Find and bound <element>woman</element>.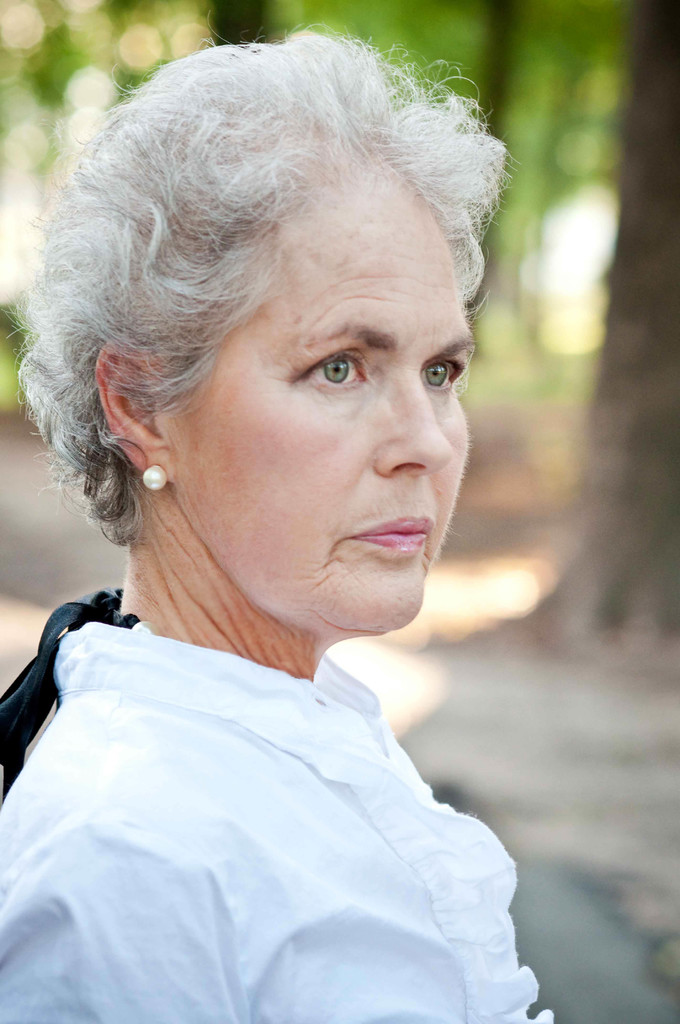
Bound: x1=0 y1=9 x2=549 y2=1012.
